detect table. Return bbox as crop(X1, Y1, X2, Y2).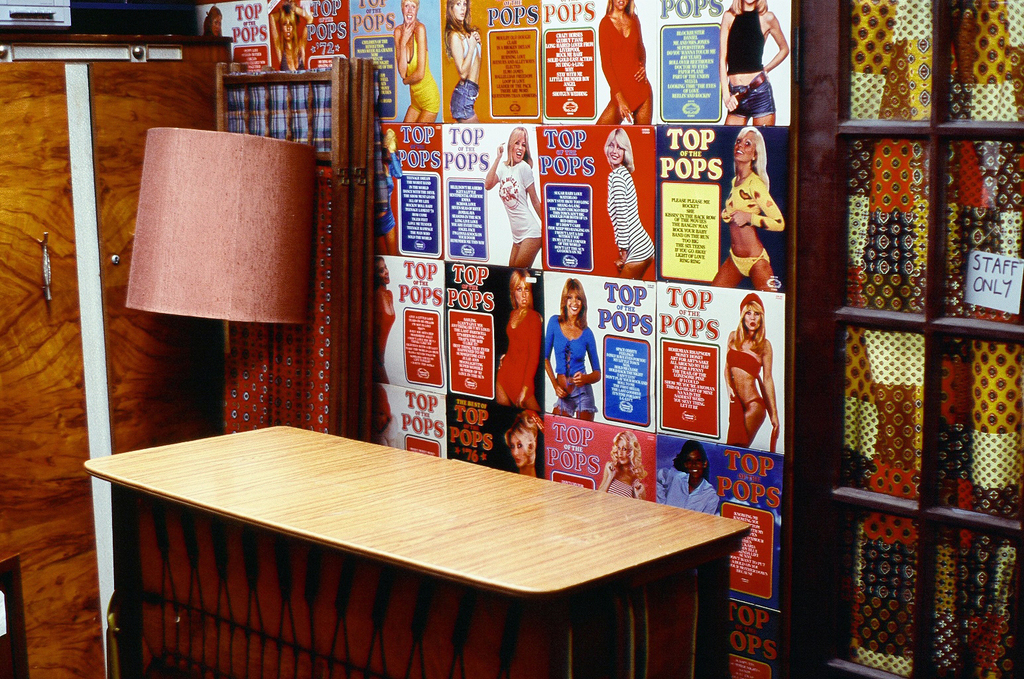
crop(66, 434, 779, 678).
